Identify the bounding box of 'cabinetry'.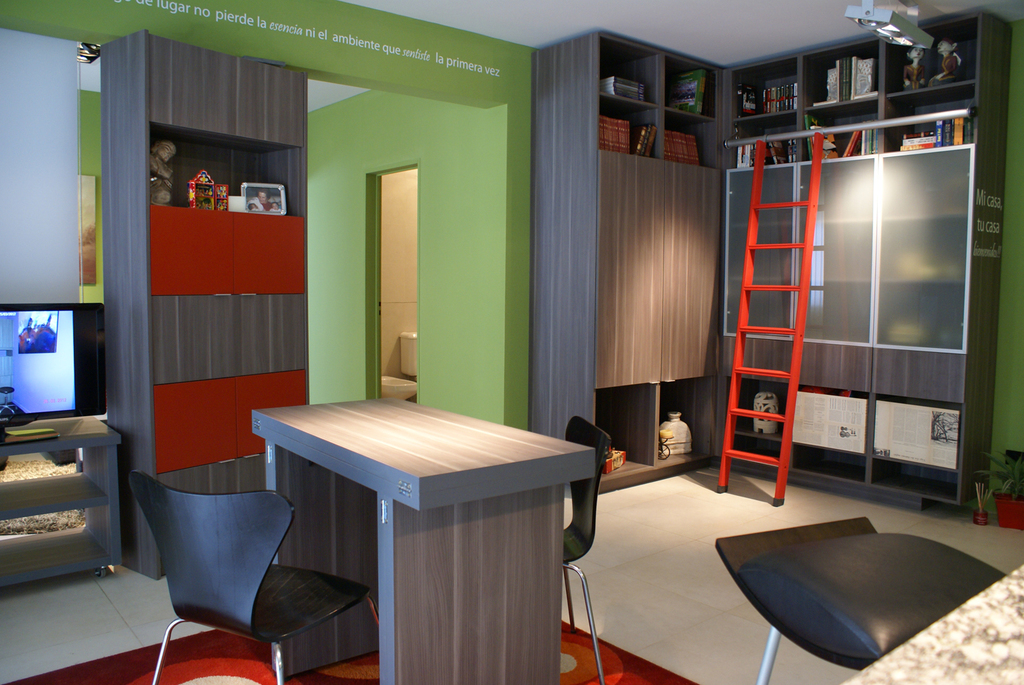
bbox=[715, 53, 972, 547].
